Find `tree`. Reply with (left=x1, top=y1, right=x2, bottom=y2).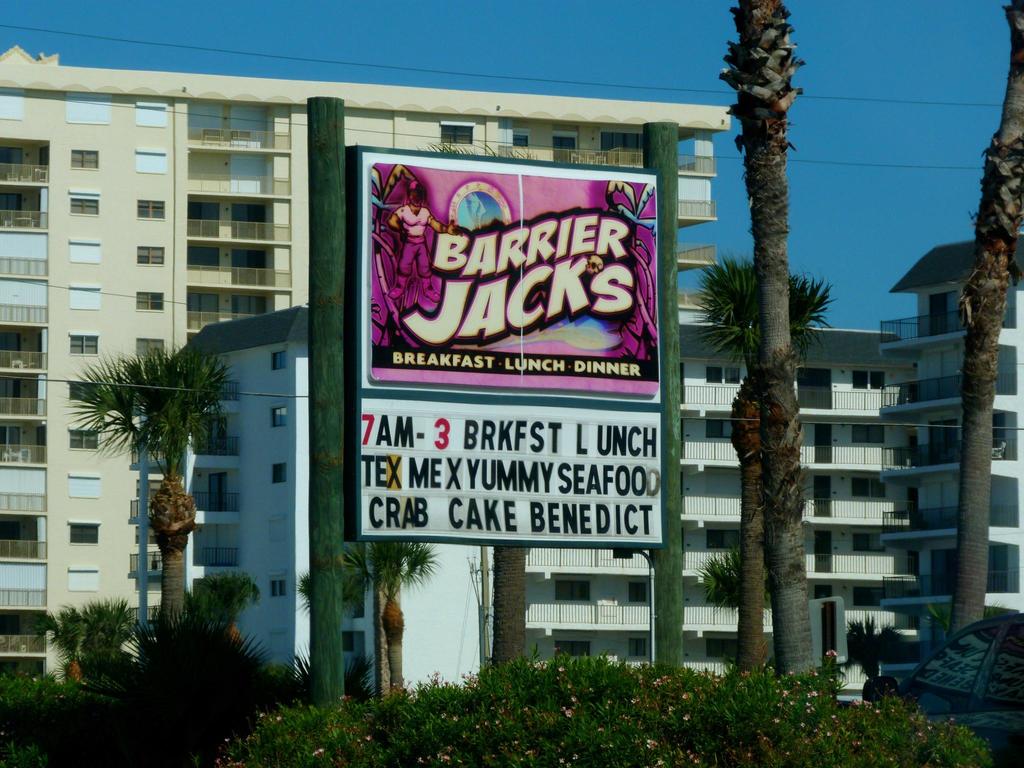
(left=303, top=527, right=426, bottom=701).
